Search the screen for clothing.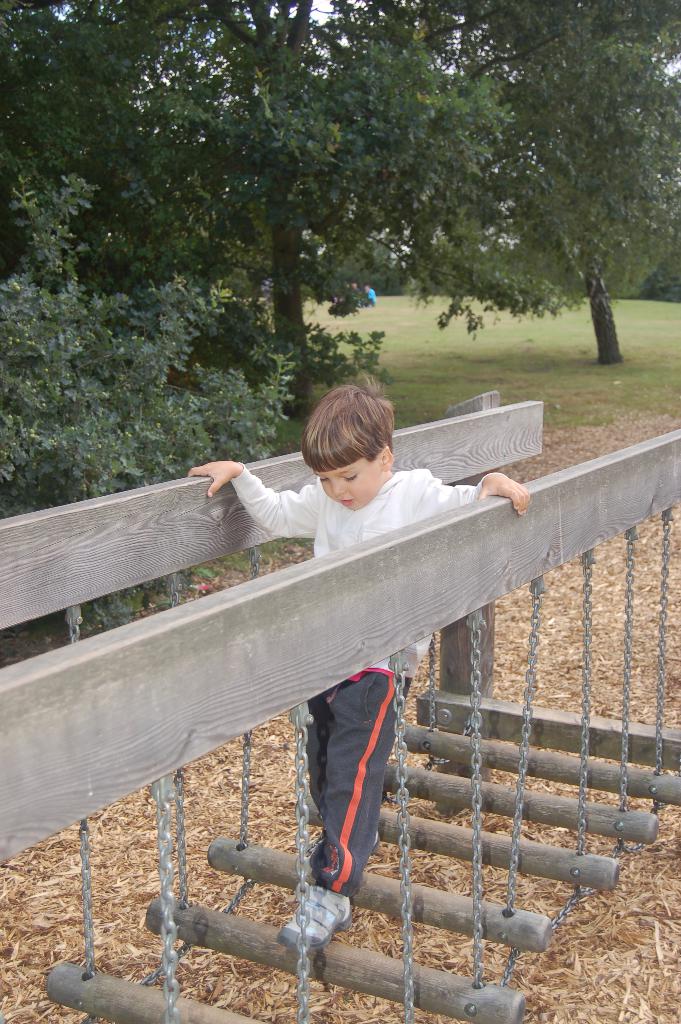
Found at (x1=299, y1=658, x2=413, y2=896).
